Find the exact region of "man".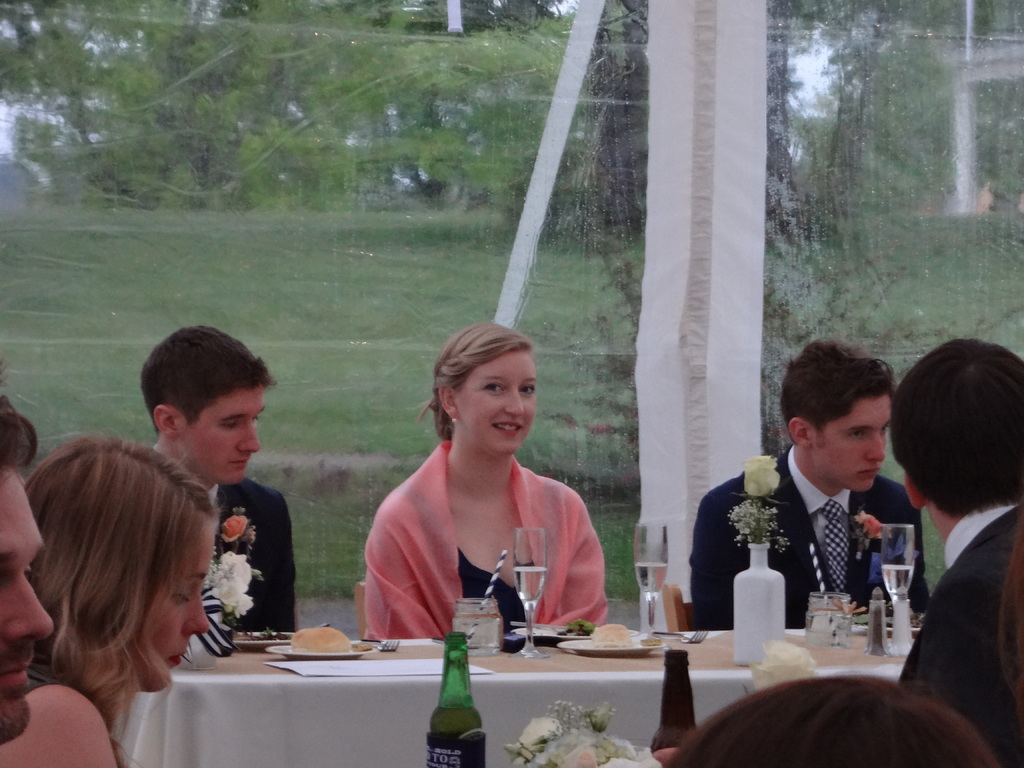
Exact region: (138, 325, 300, 633).
